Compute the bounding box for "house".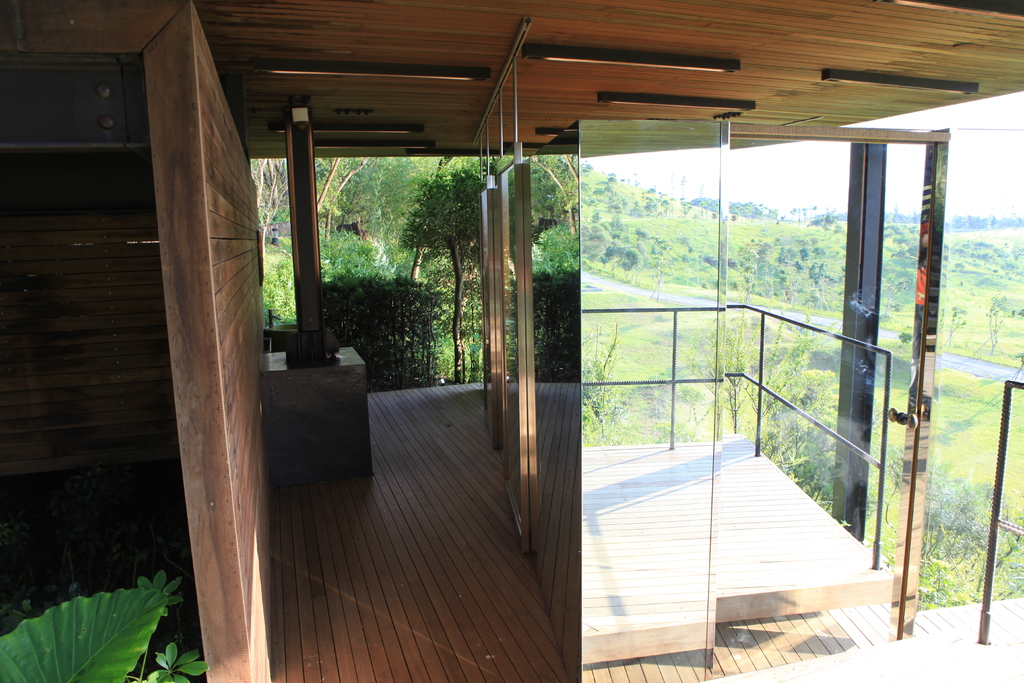
0:0:1023:682.
